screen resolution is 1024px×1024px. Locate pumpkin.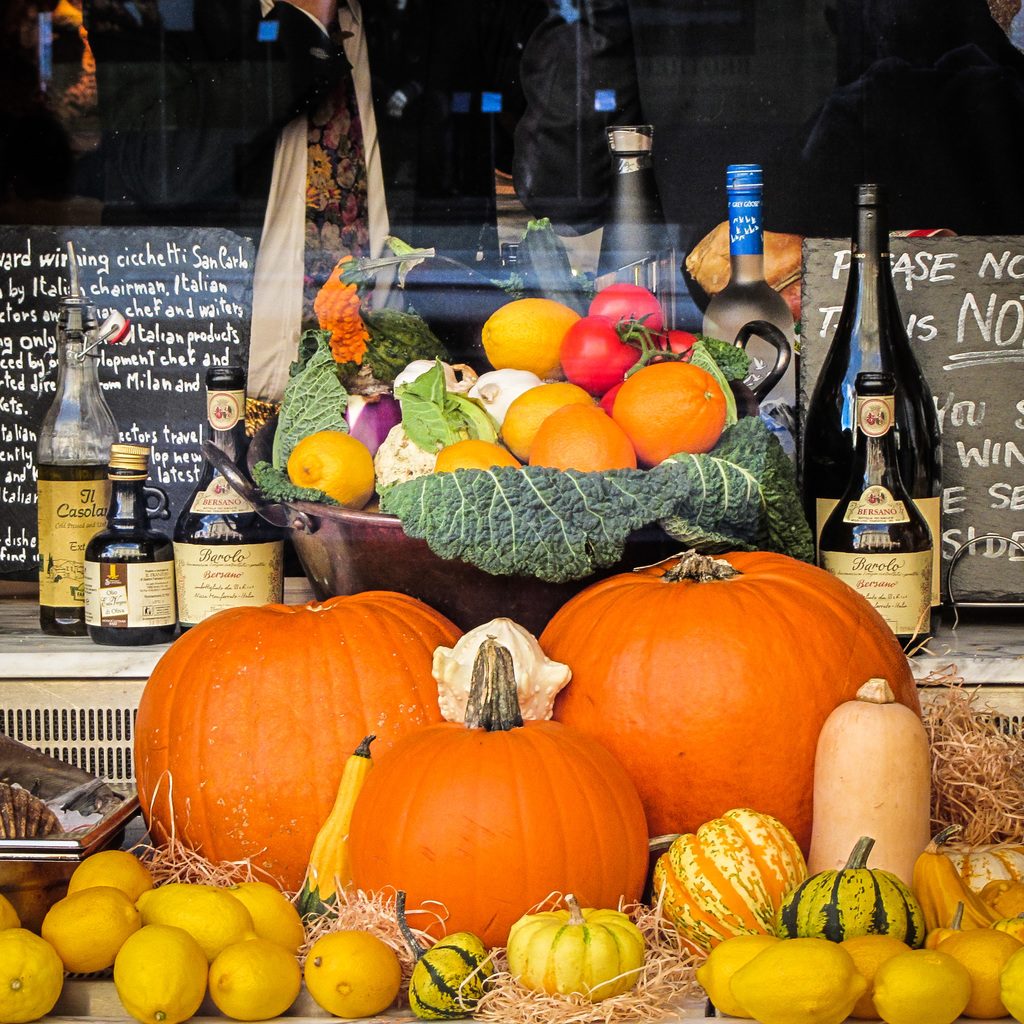
<region>509, 892, 648, 1005</region>.
